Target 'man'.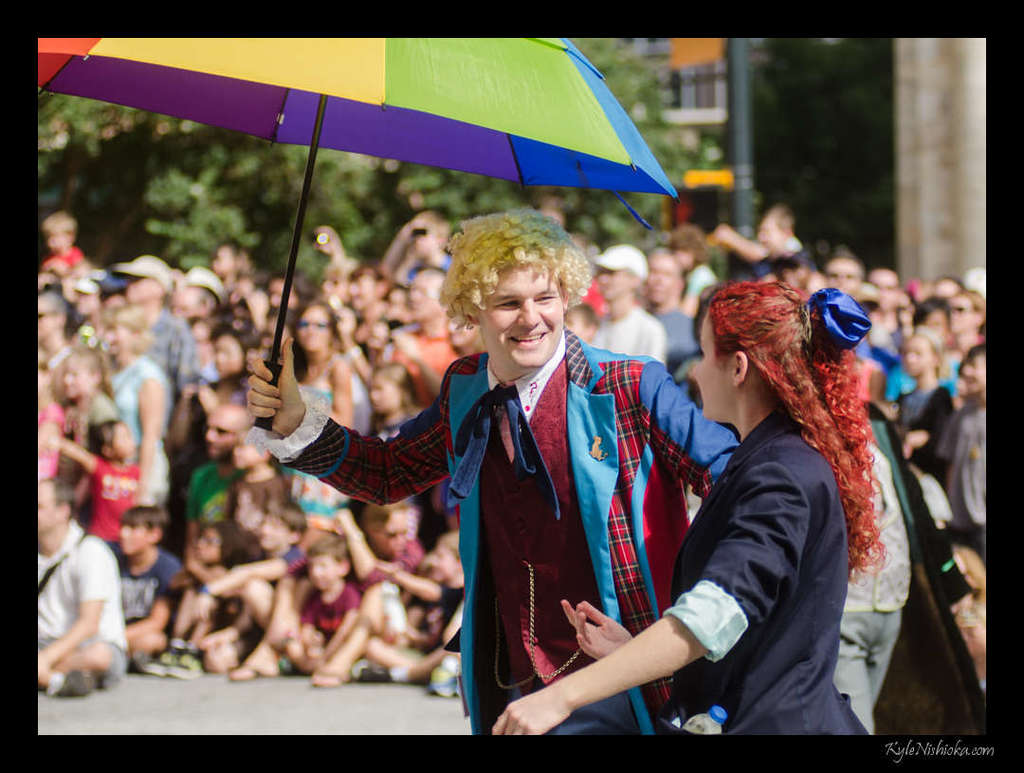
Target region: left=631, top=240, right=700, bottom=379.
